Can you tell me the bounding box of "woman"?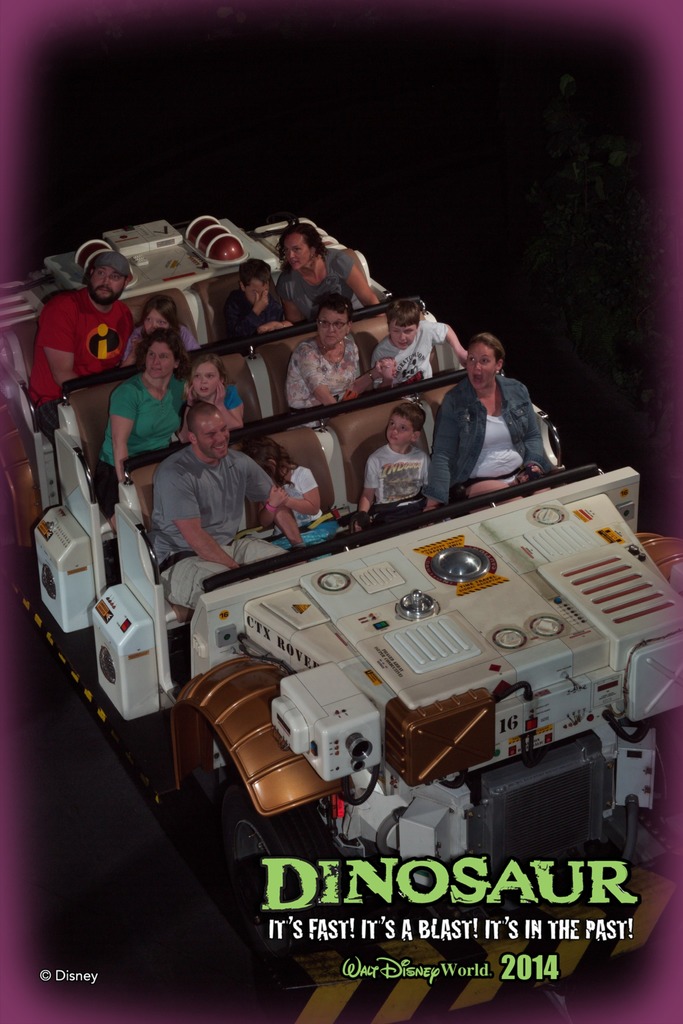
95 331 190 518.
